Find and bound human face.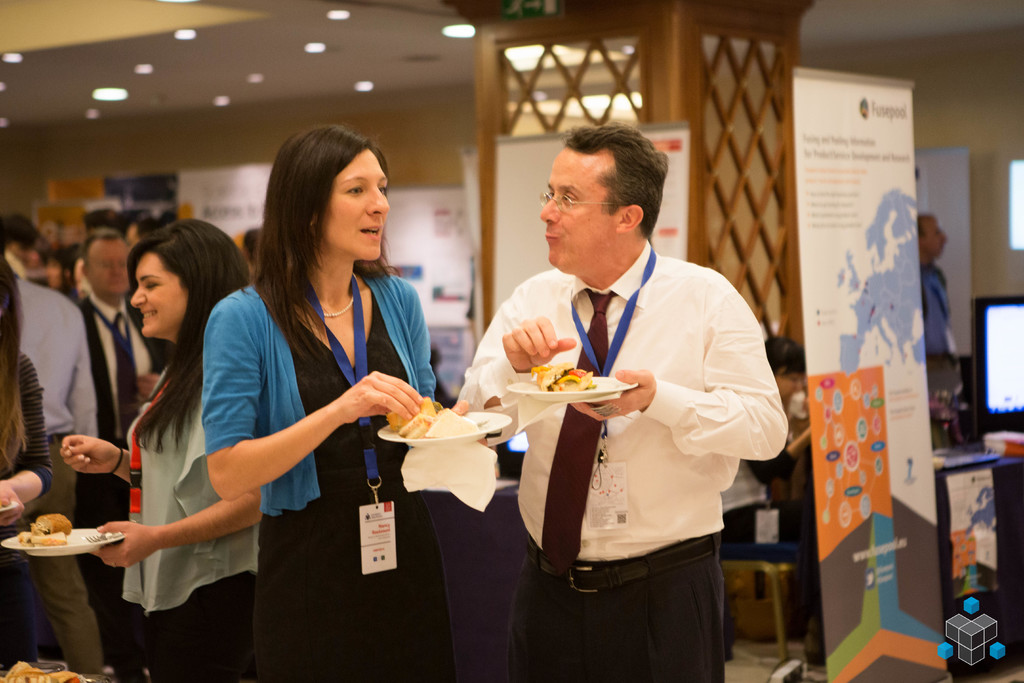
Bound: [126, 243, 184, 336].
